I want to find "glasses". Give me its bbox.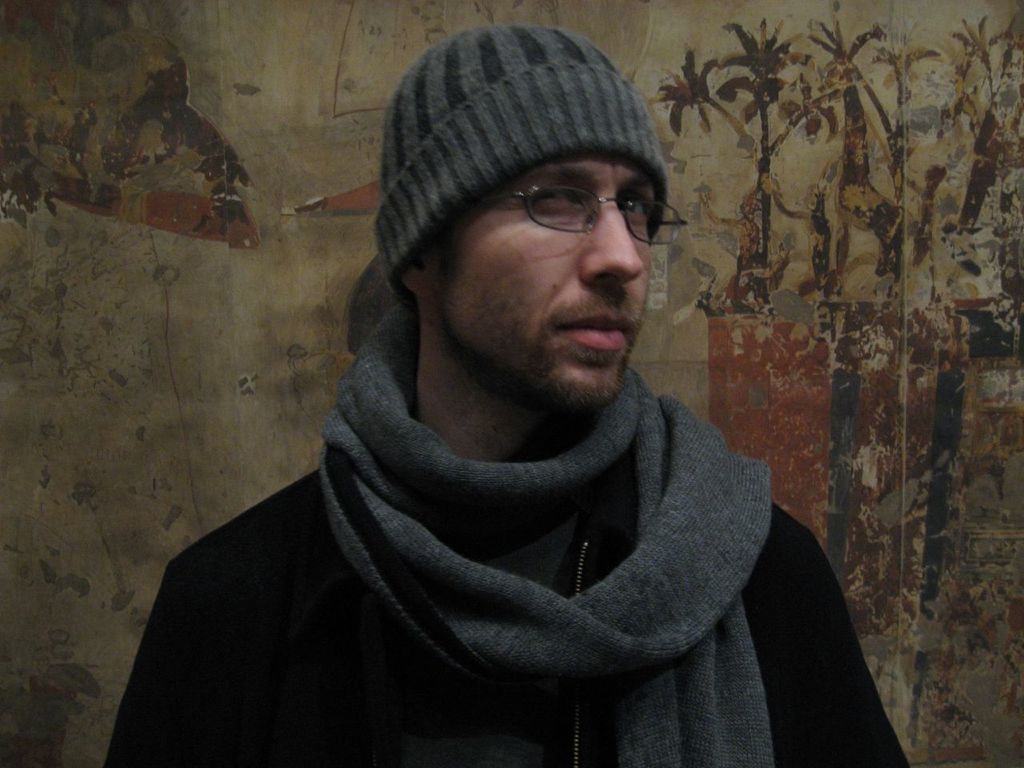
430, 170, 679, 253.
